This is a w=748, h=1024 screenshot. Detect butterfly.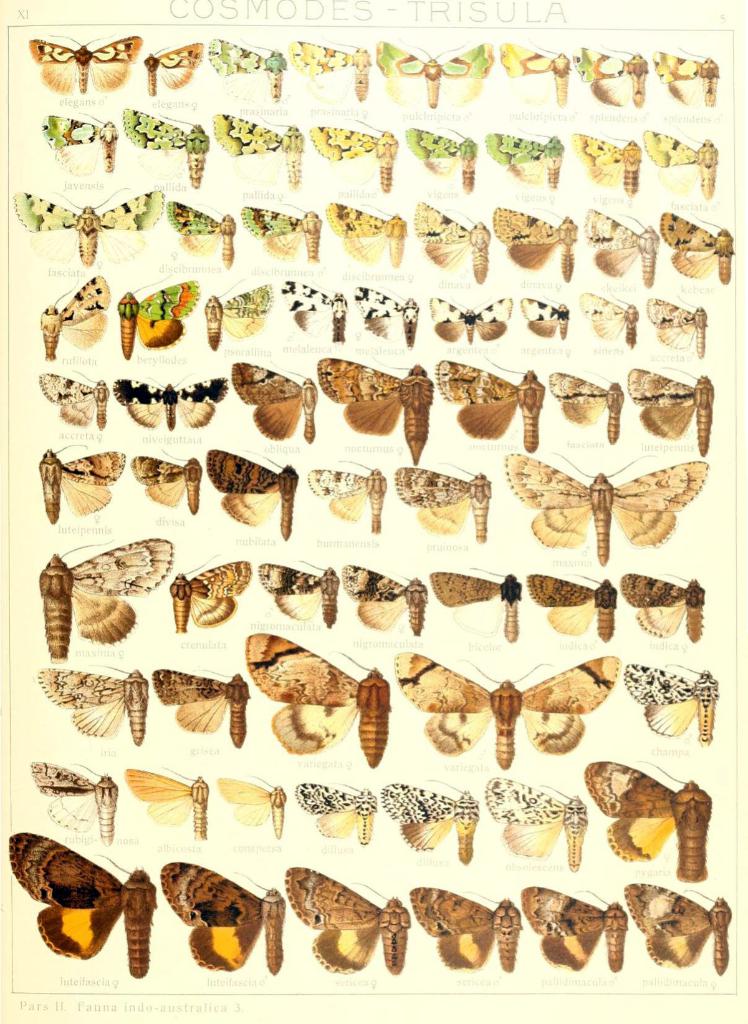
<region>430, 295, 511, 351</region>.
